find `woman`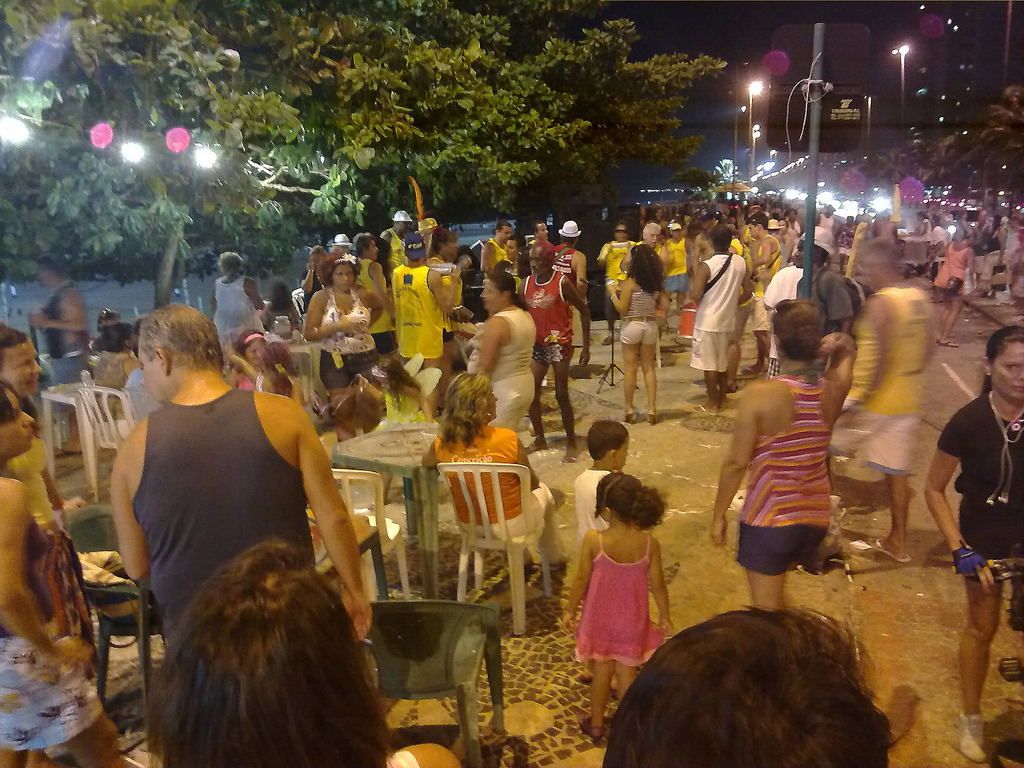
(0,378,120,767)
